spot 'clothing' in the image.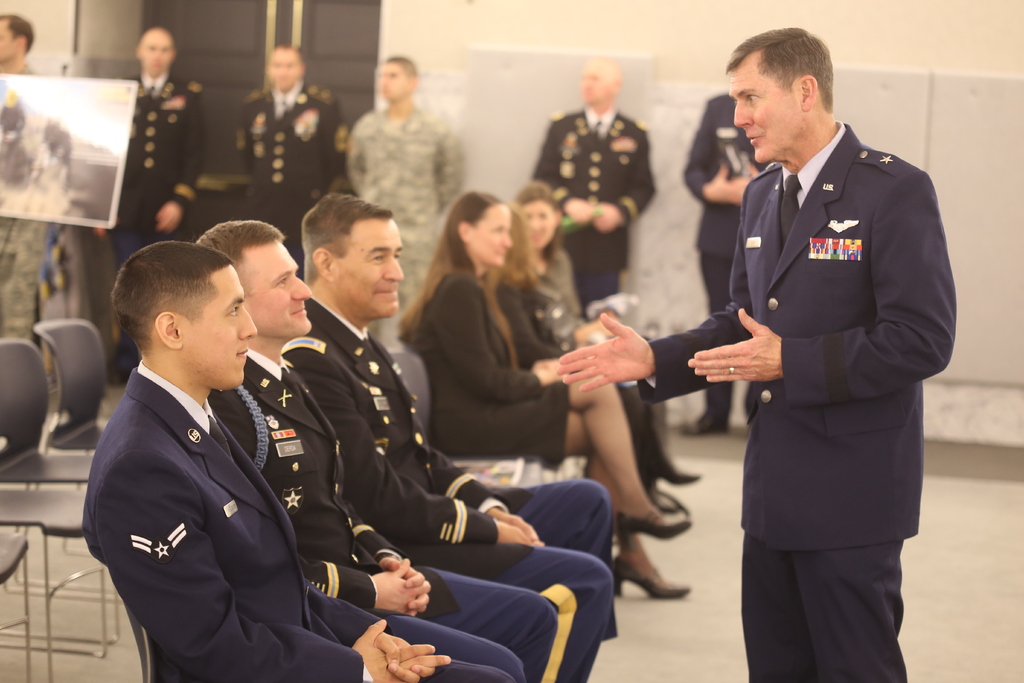
'clothing' found at {"left": 527, "top": 102, "right": 660, "bottom": 307}.
